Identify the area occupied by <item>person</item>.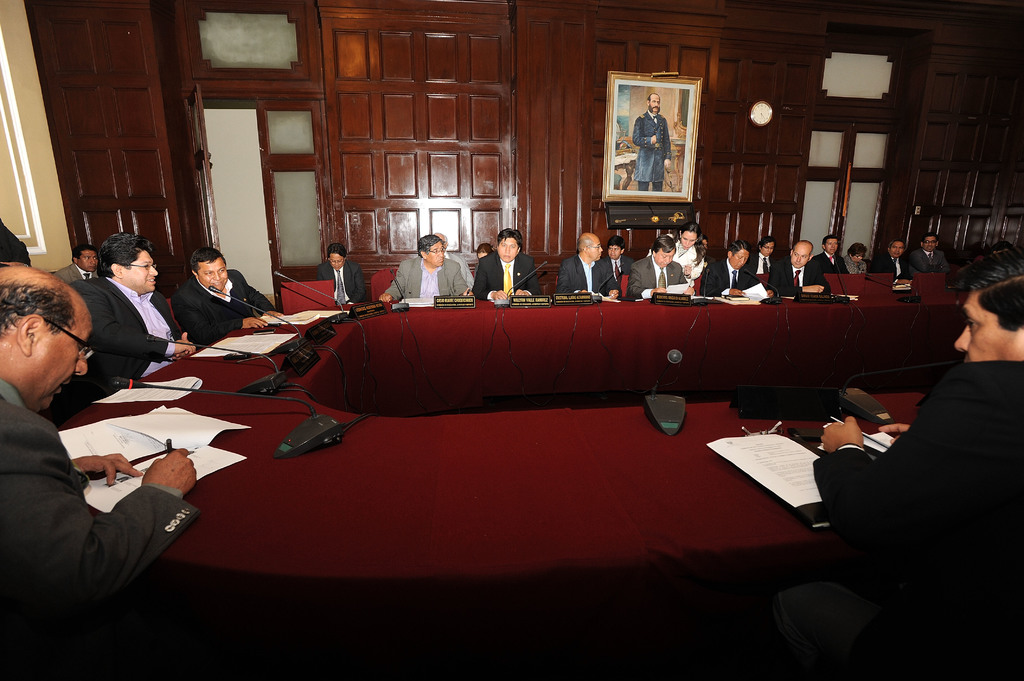
Area: rect(66, 232, 202, 394).
